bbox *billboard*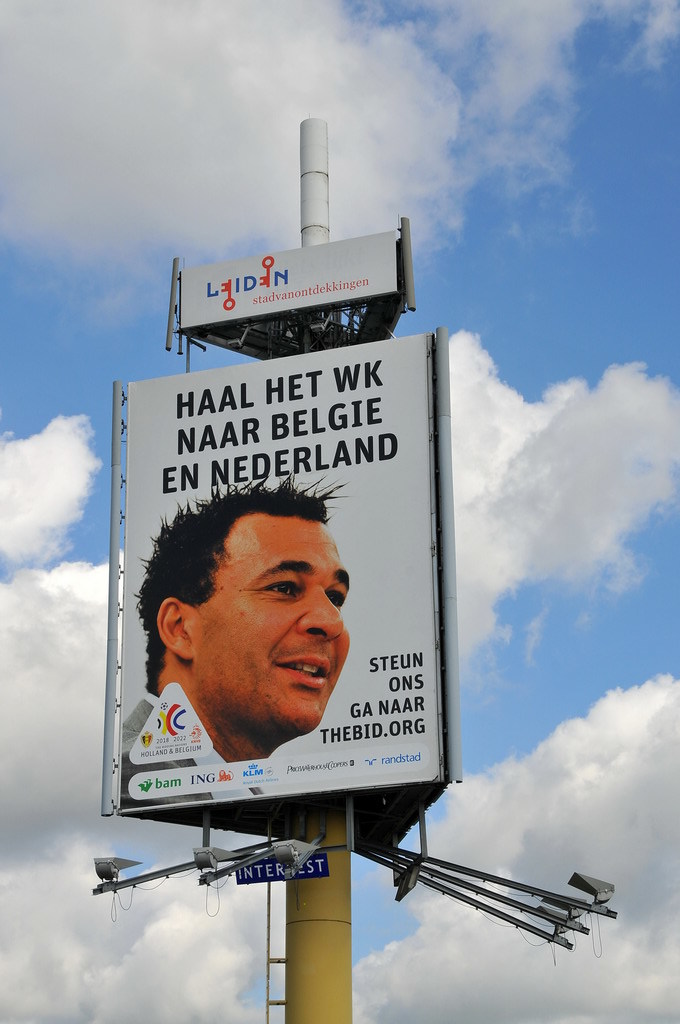
[x1=179, y1=227, x2=401, y2=336]
